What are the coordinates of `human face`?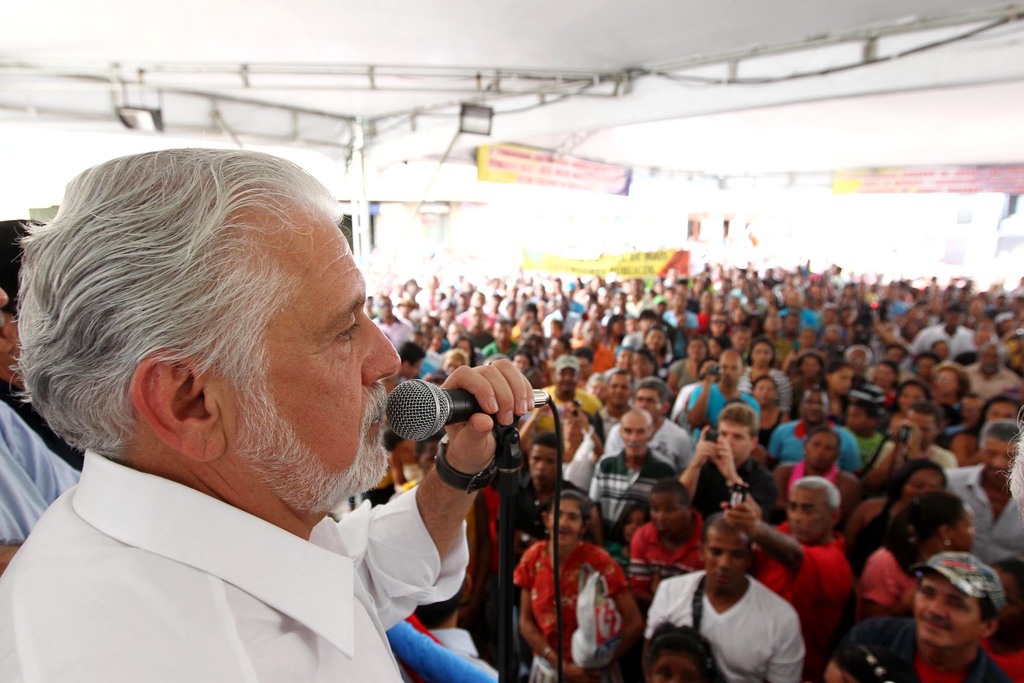
456,338,470,350.
